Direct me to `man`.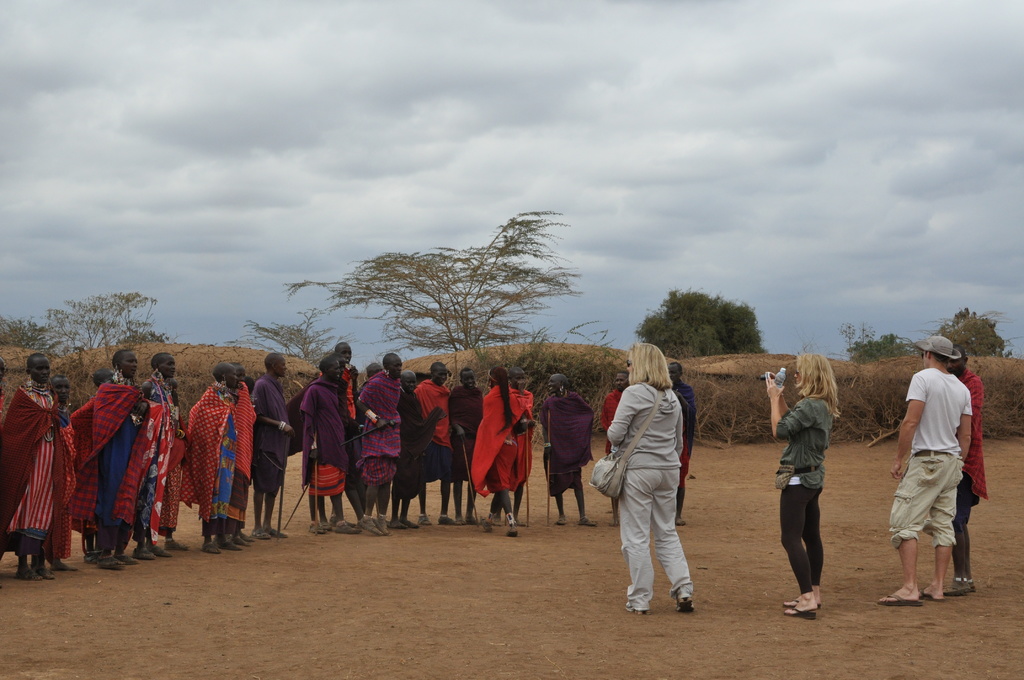
Direction: BBox(353, 359, 386, 400).
